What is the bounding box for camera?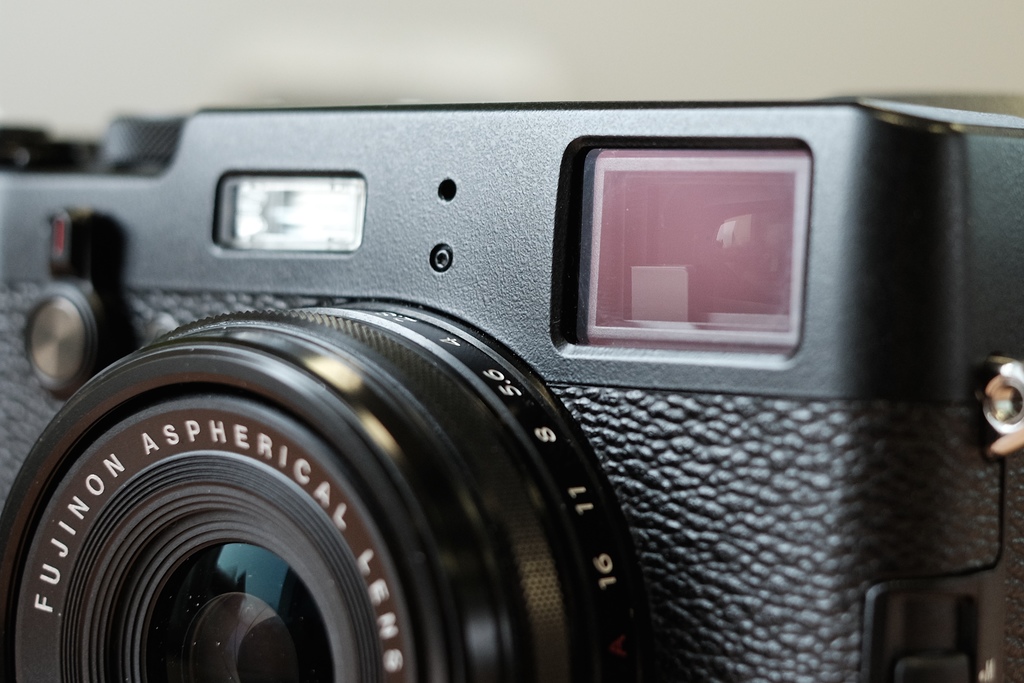
(x1=0, y1=63, x2=1023, y2=682).
